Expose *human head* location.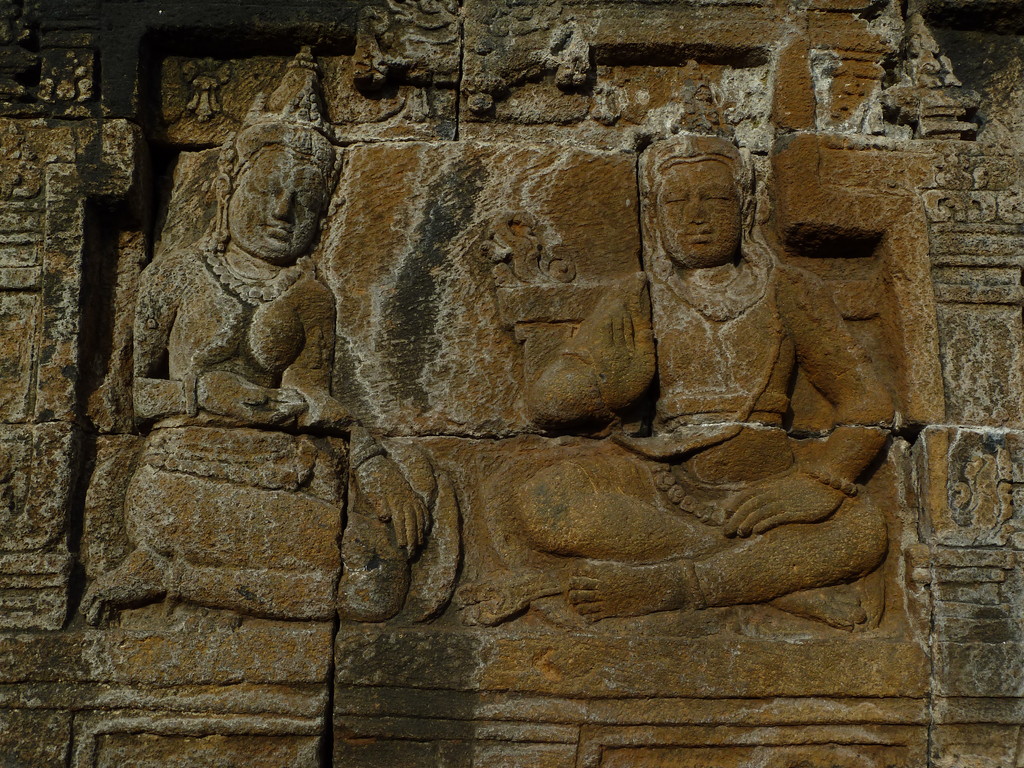
Exposed at <region>228, 45, 342, 271</region>.
